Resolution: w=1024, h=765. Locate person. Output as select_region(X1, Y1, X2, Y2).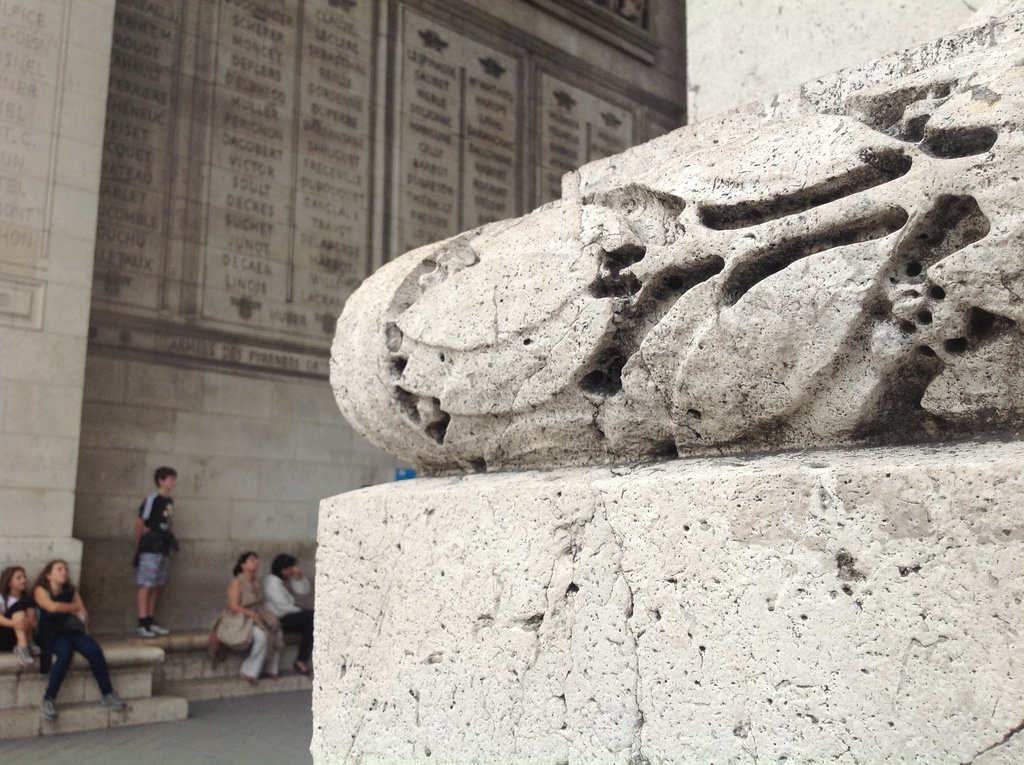
select_region(114, 466, 178, 644).
